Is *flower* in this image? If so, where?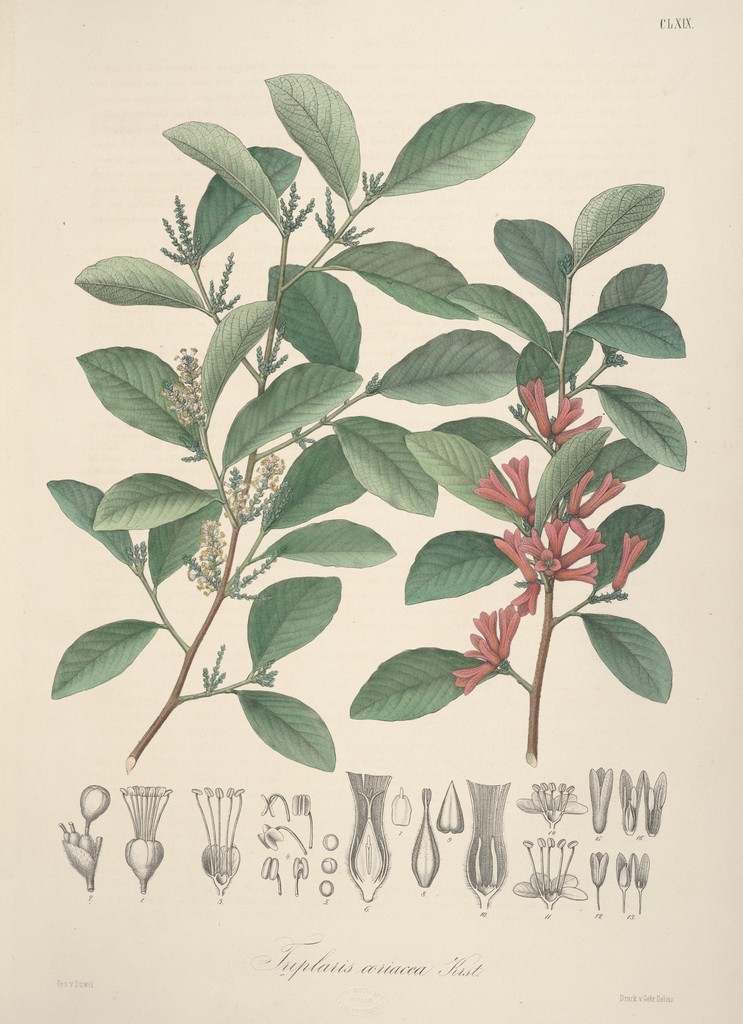
Yes, at (left=466, top=779, right=511, bottom=914).
